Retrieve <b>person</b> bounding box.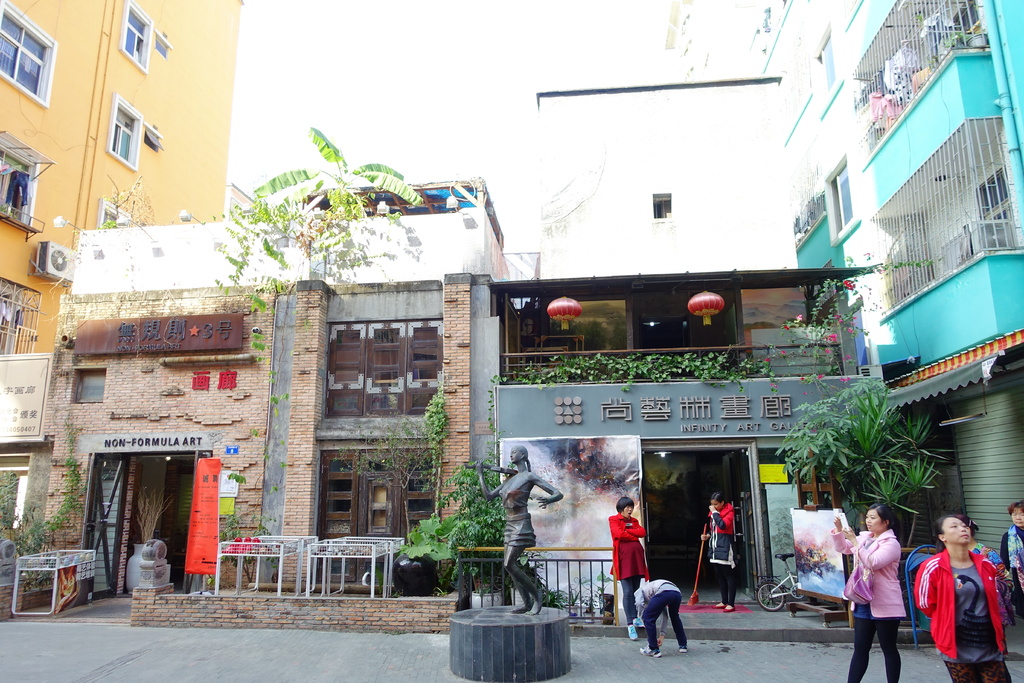
Bounding box: {"x1": 998, "y1": 502, "x2": 1023, "y2": 612}.
